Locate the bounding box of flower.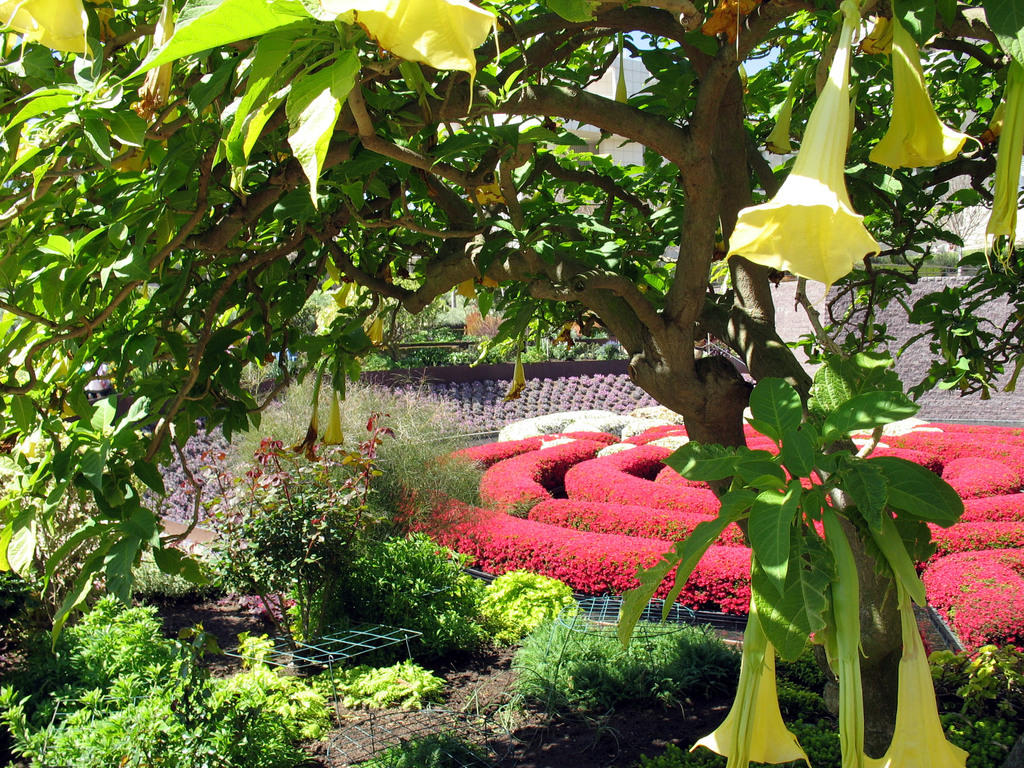
Bounding box: [left=320, top=393, right=358, bottom=452].
